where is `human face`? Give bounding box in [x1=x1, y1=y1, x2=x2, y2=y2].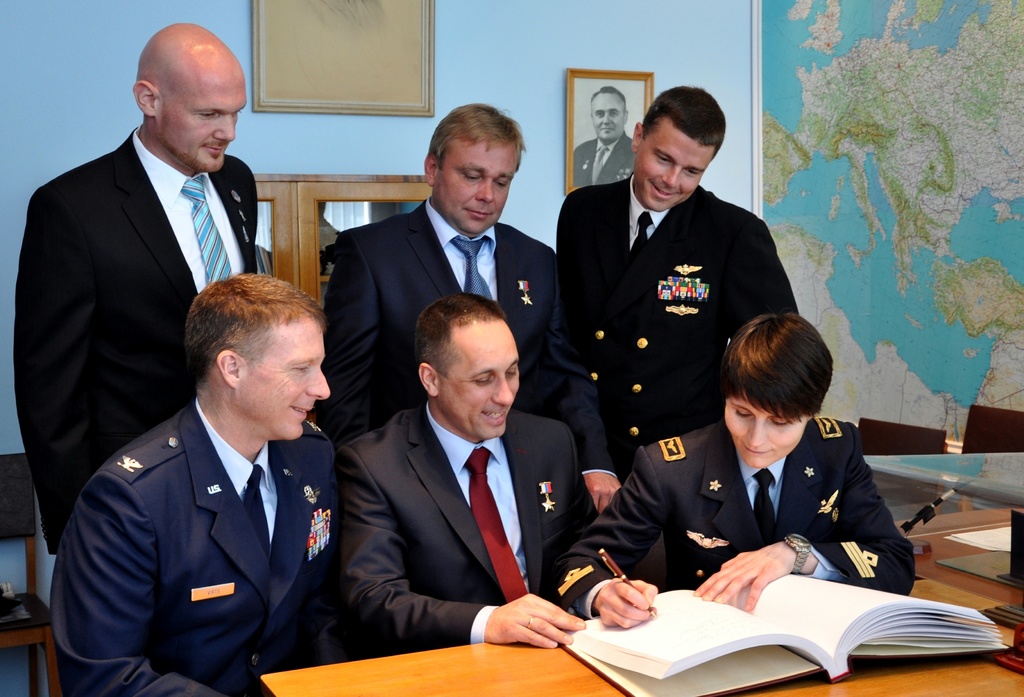
[x1=723, y1=398, x2=805, y2=472].
